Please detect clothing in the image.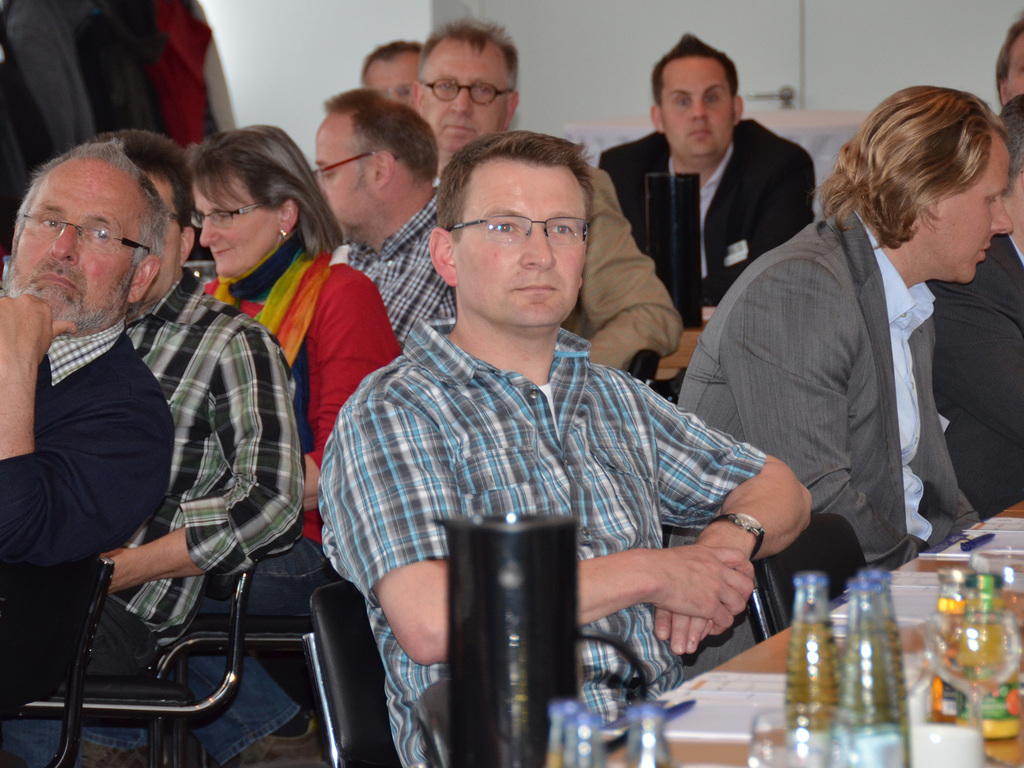
crop(4, 317, 175, 577).
